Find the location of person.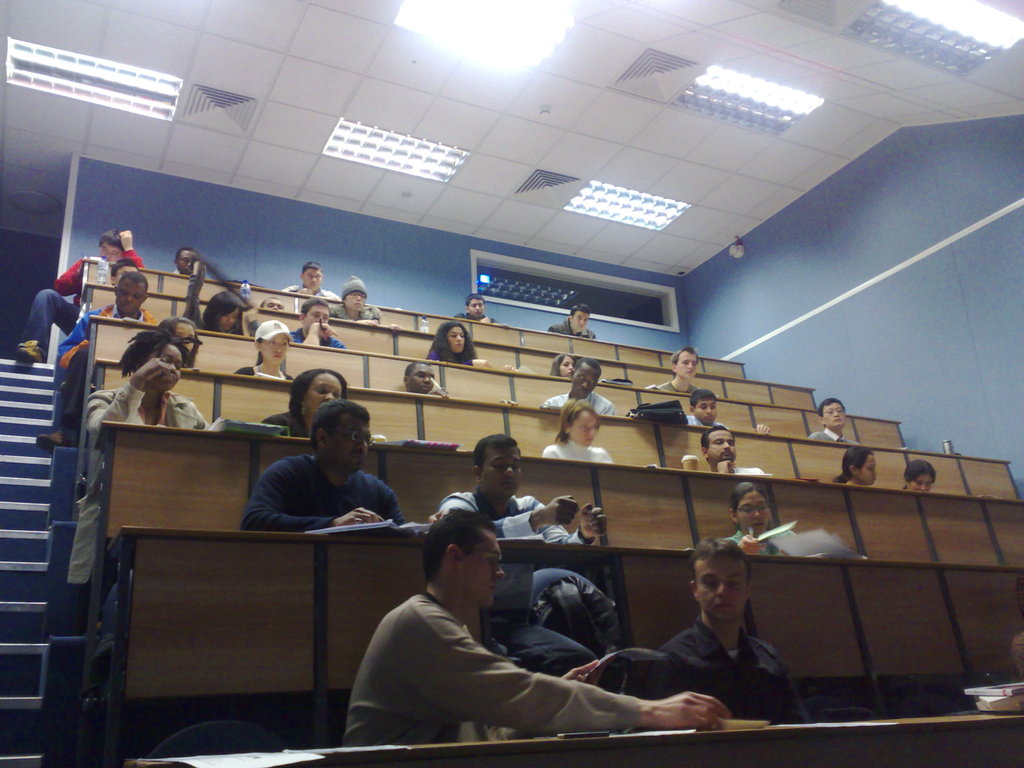
Location: (x1=438, y1=431, x2=609, y2=547).
